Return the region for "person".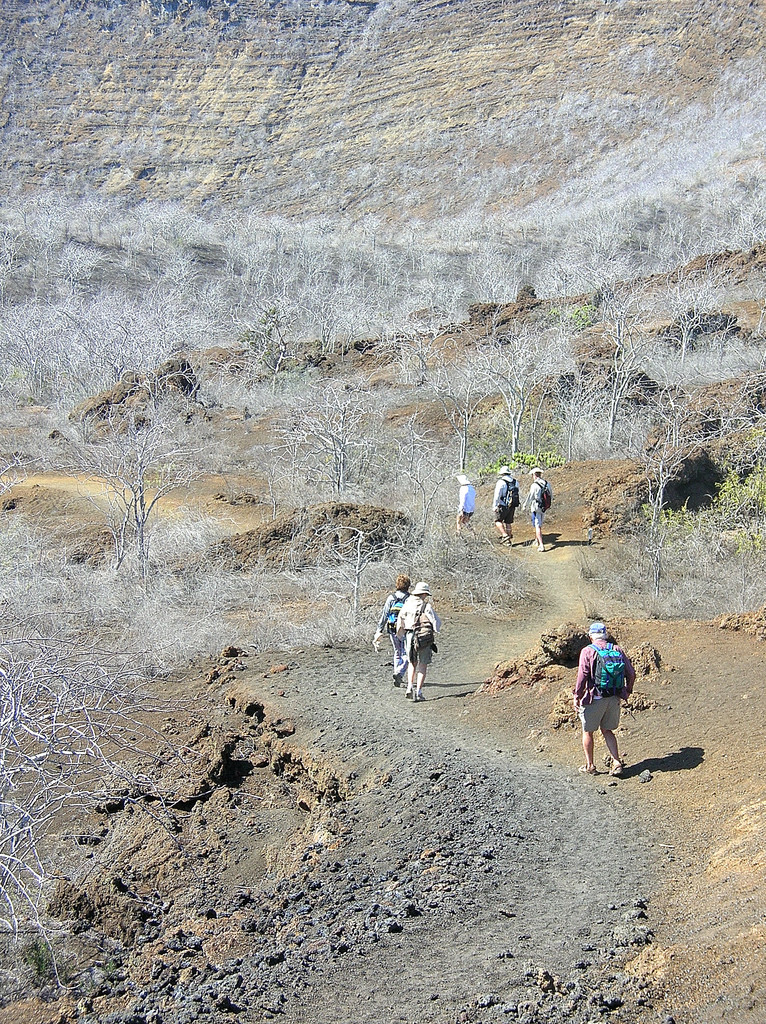
523 462 551 555.
